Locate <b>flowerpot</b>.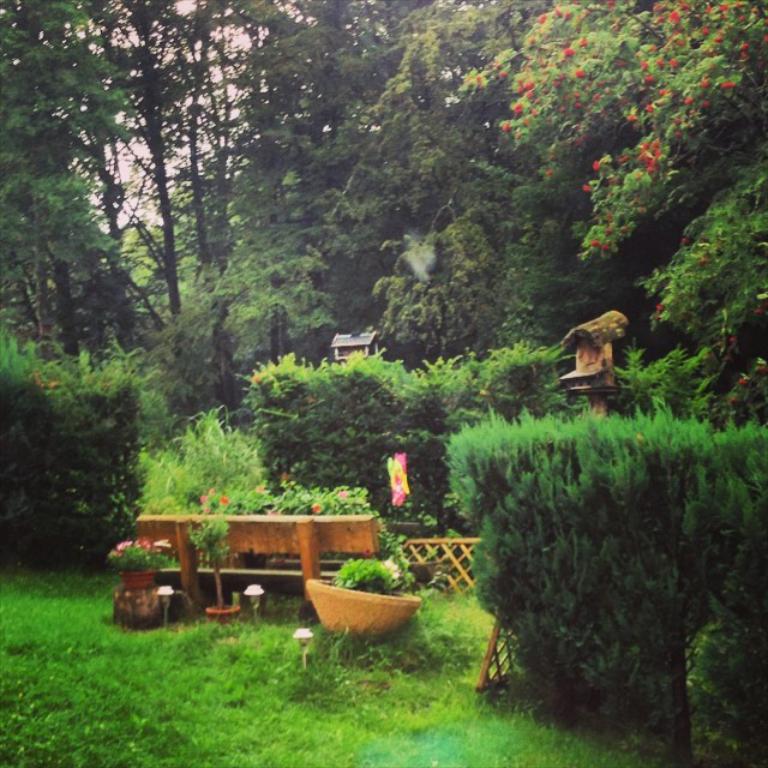
Bounding box: bbox=[119, 565, 166, 592].
